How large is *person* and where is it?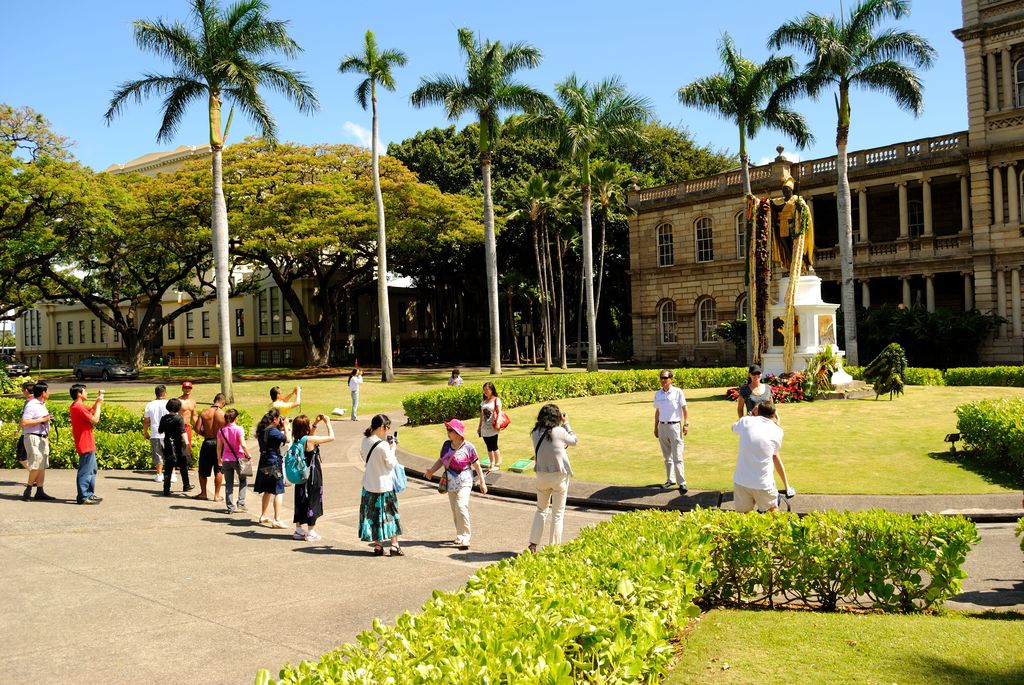
Bounding box: locate(748, 167, 817, 274).
